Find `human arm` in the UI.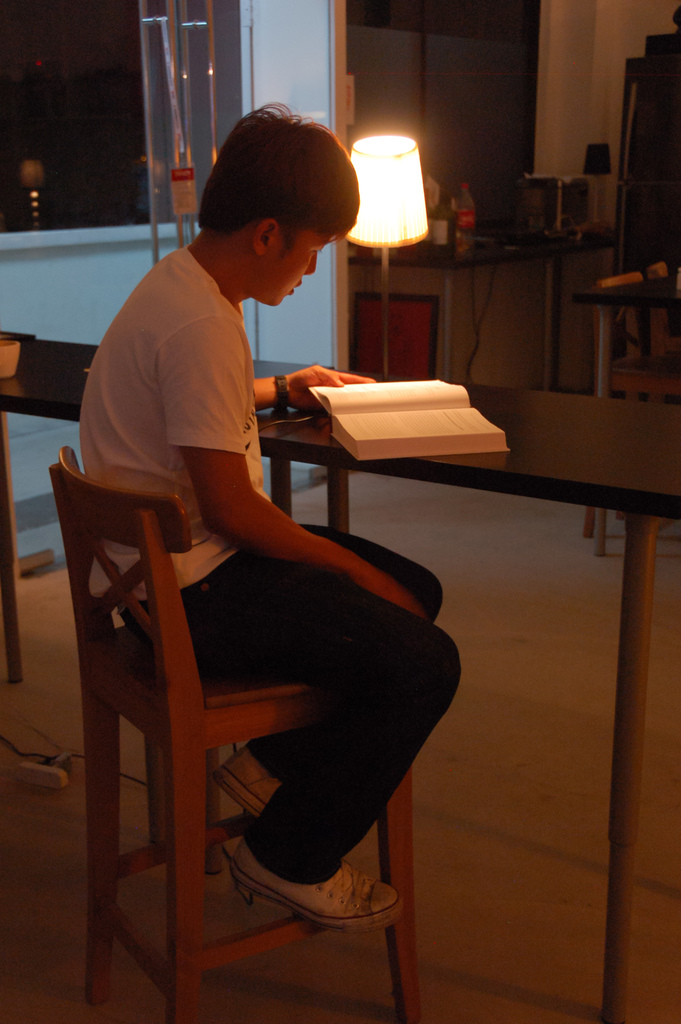
UI element at (249,371,357,417).
